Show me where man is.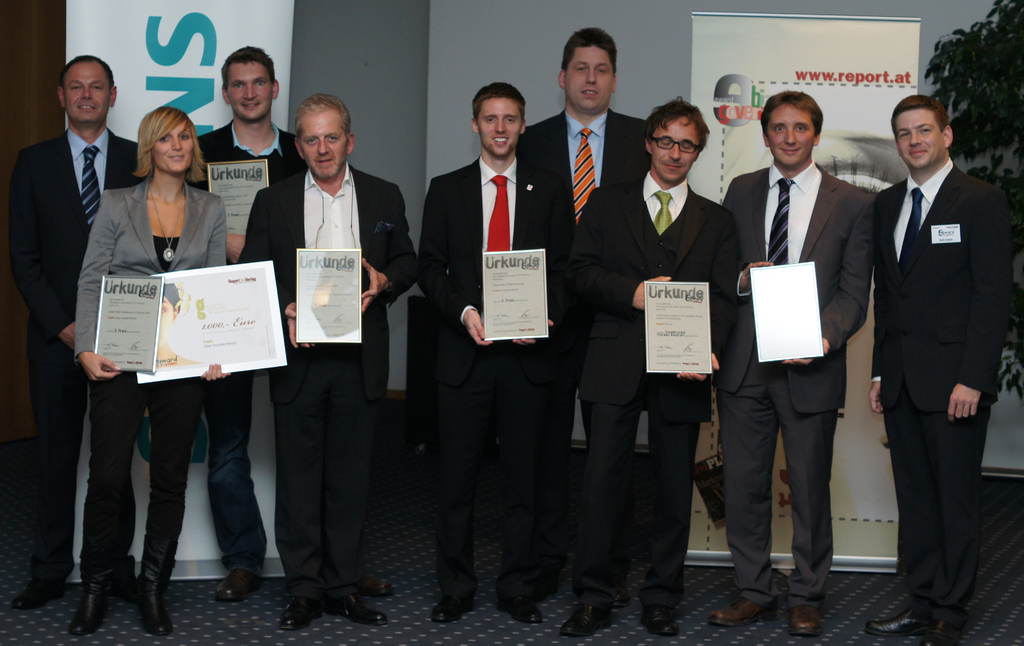
man is at 559/98/719/638.
